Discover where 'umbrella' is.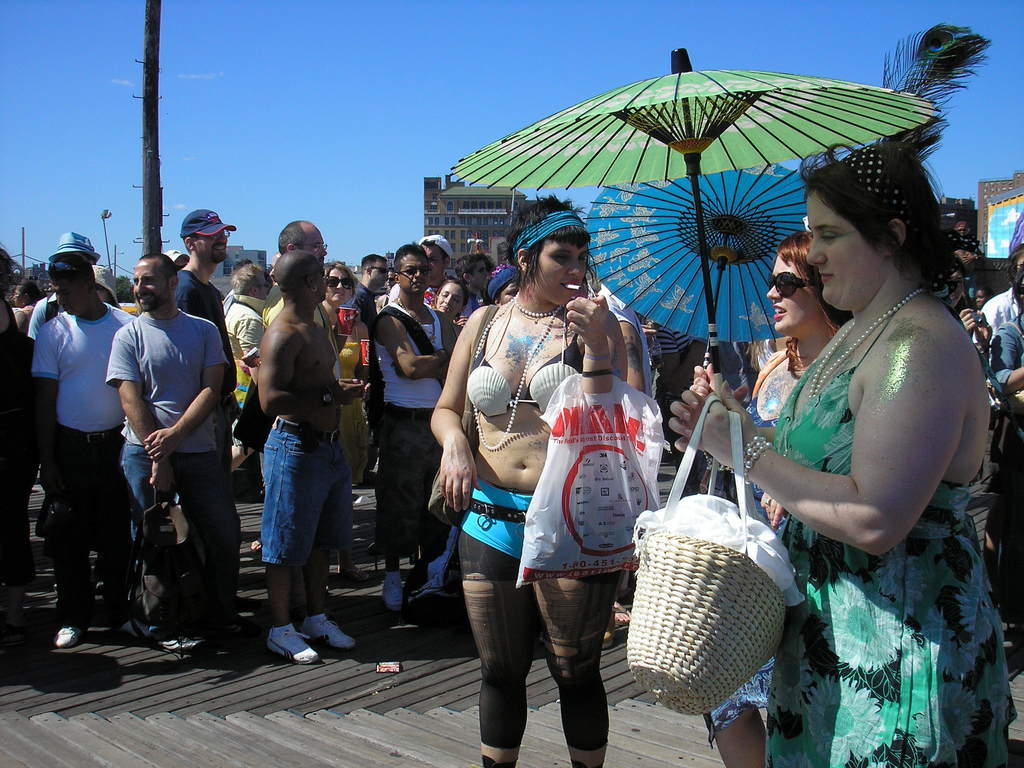
Discovered at left=584, top=150, right=860, bottom=376.
